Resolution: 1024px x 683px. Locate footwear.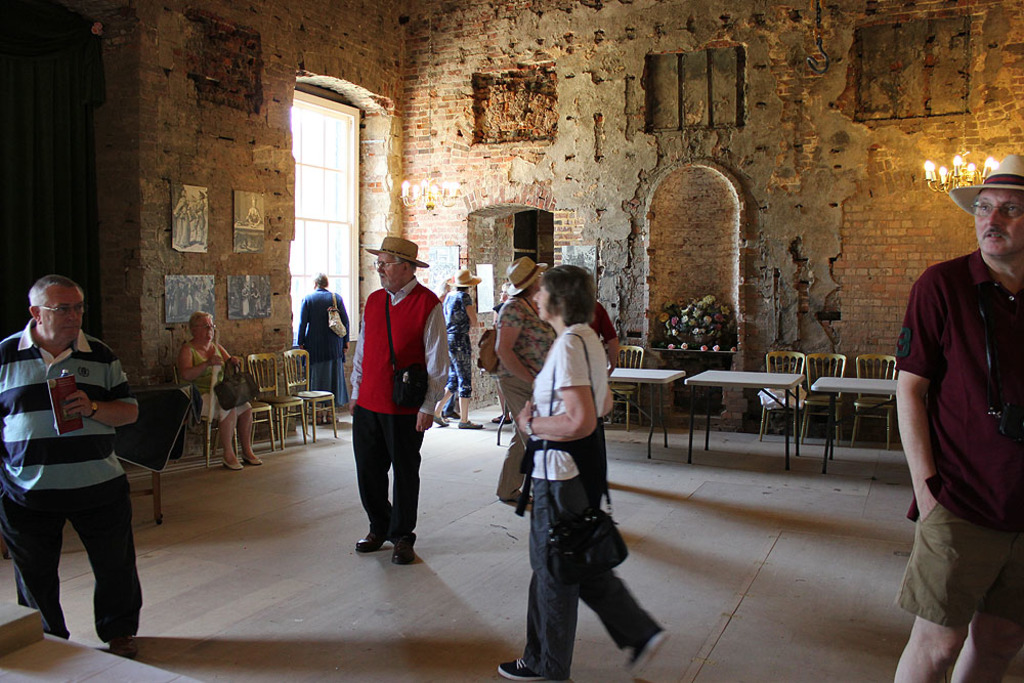
region(458, 419, 482, 431).
